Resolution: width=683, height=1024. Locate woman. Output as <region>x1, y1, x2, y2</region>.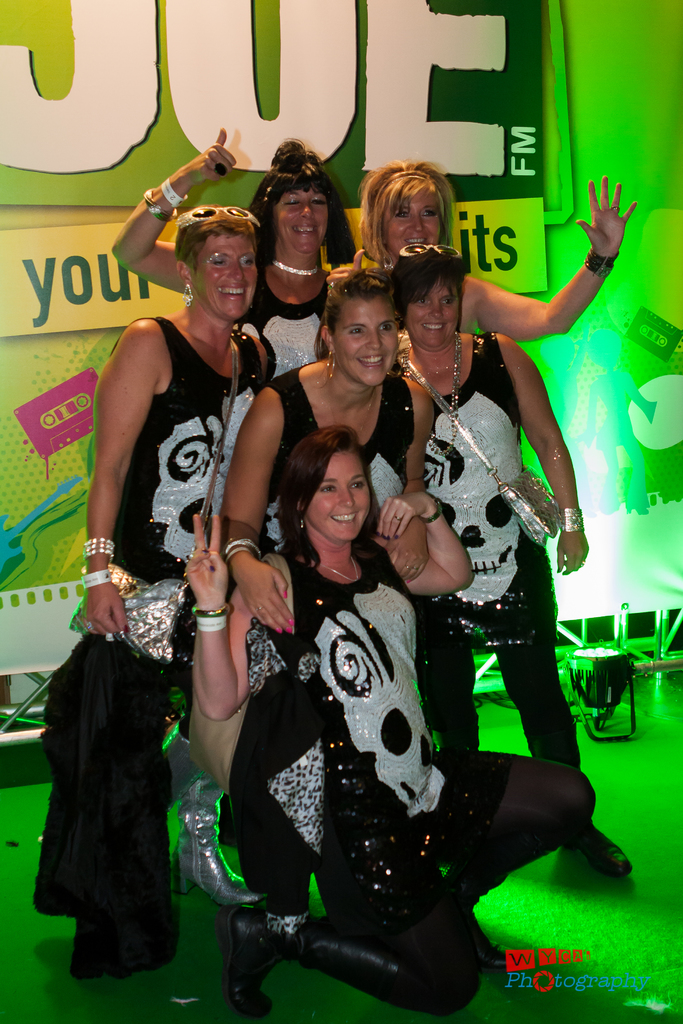
<region>362, 161, 636, 333</region>.
